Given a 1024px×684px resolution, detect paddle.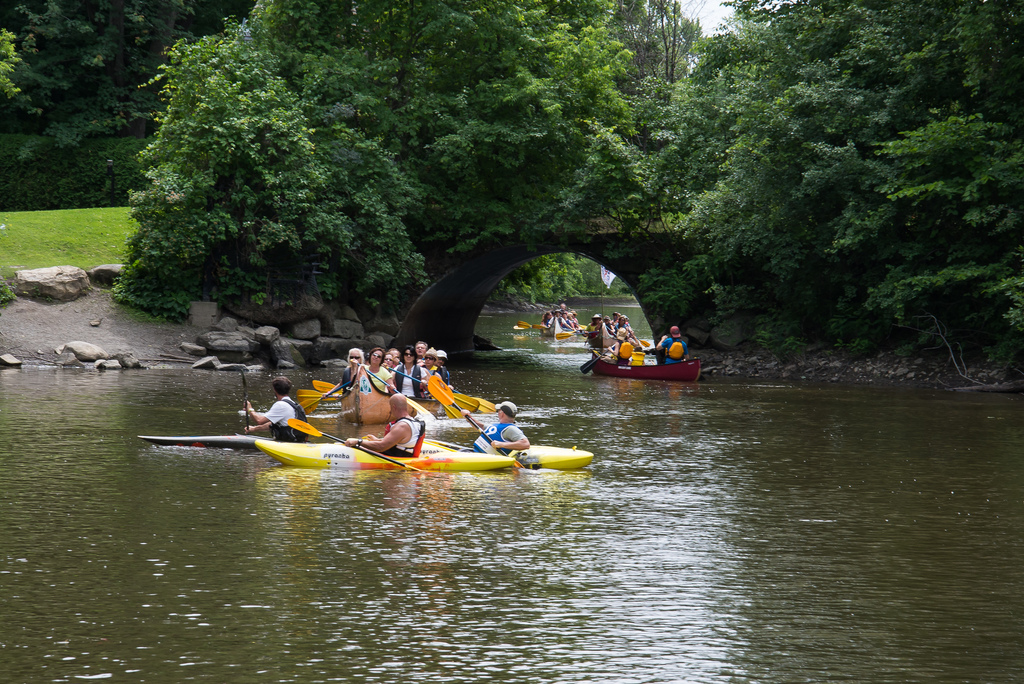
<bbox>632, 334, 650, 350</bbox>.
